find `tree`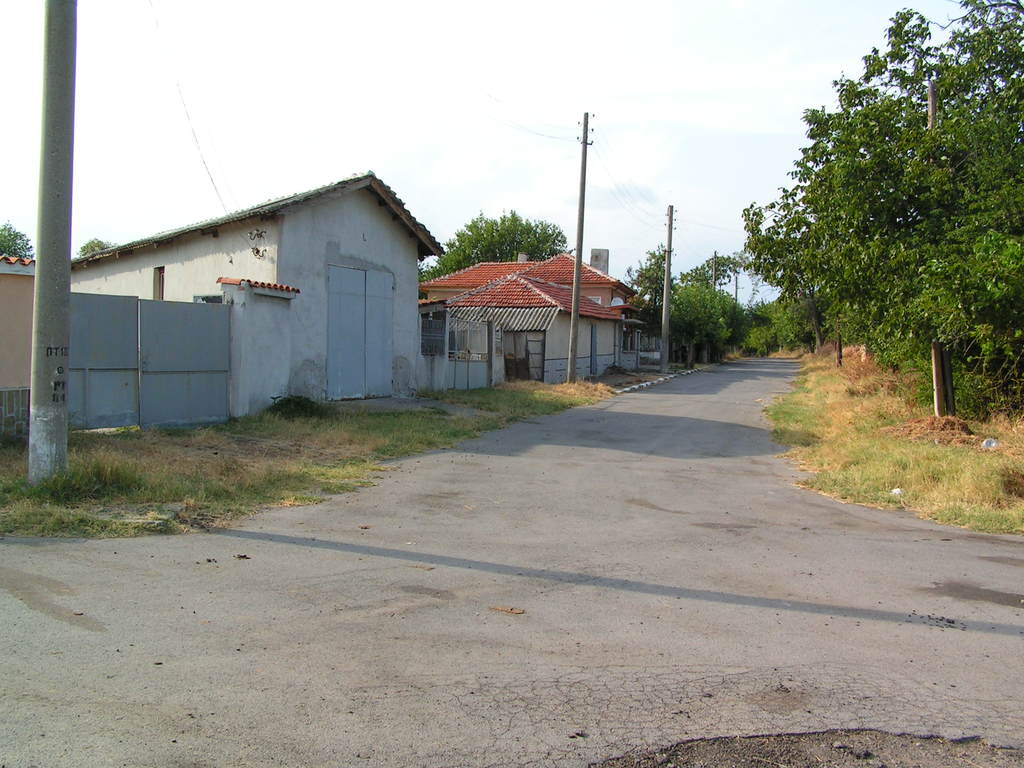
(x1=634, y1=239, x2=668, y2=315)
